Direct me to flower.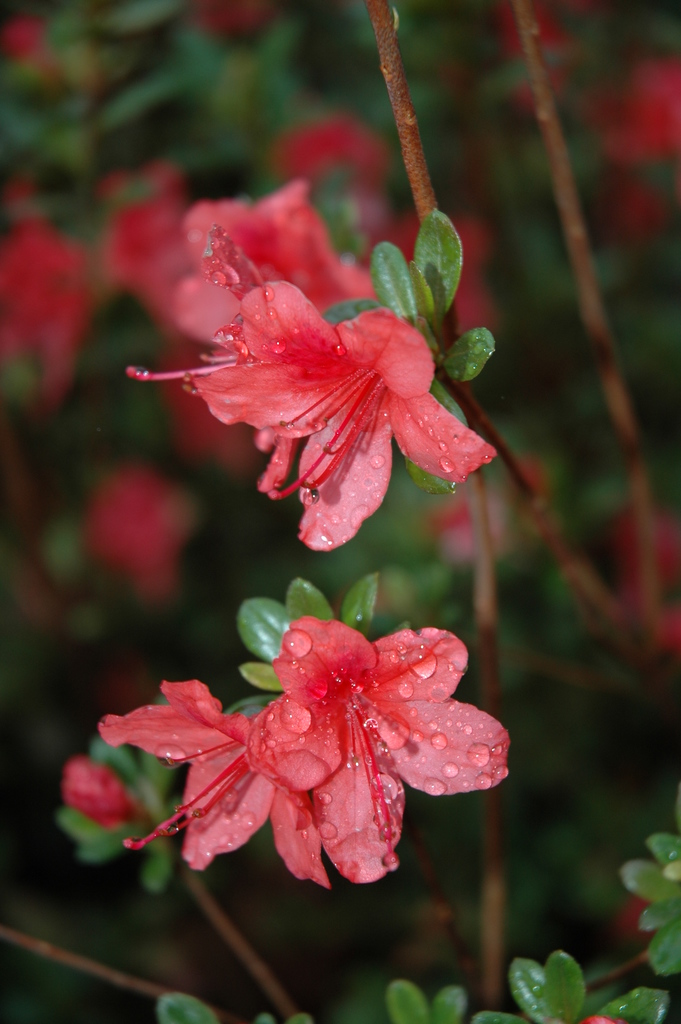
Direction: <box>103,678,334,893</box>.
